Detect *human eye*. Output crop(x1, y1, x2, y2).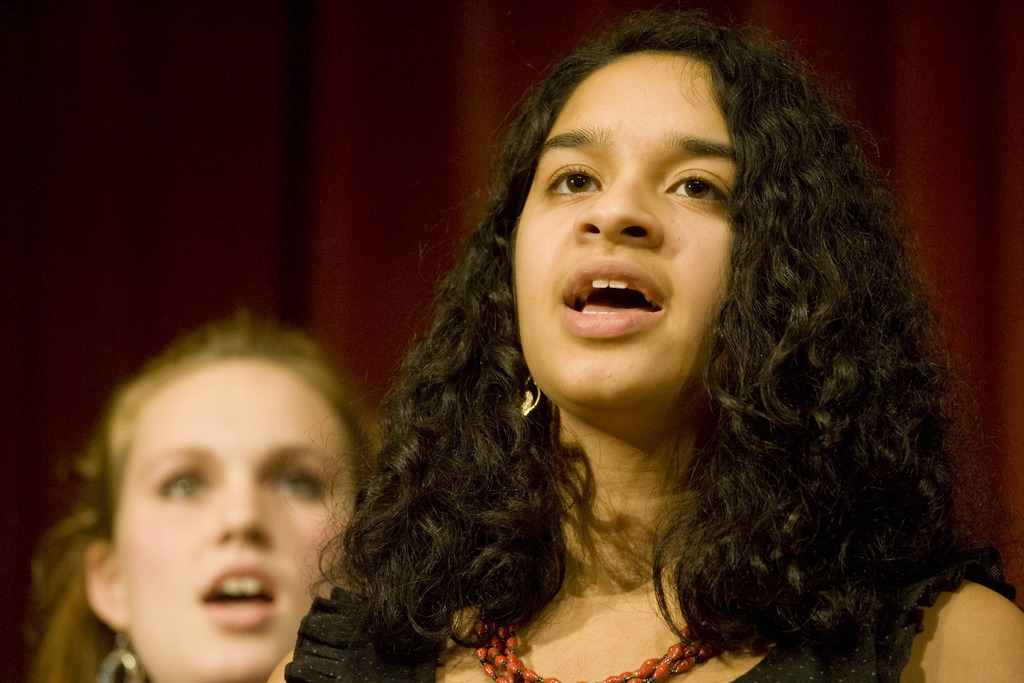
crop(269, 462, 330, 508).
